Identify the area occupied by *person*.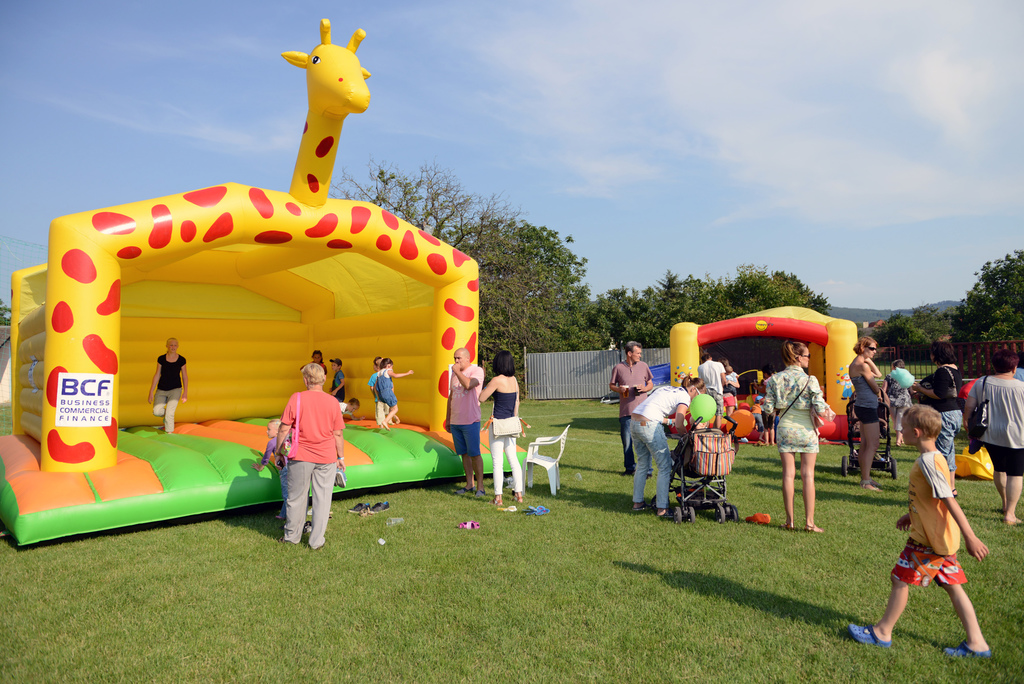
Area: <box>966,346,1023,531</box>.
